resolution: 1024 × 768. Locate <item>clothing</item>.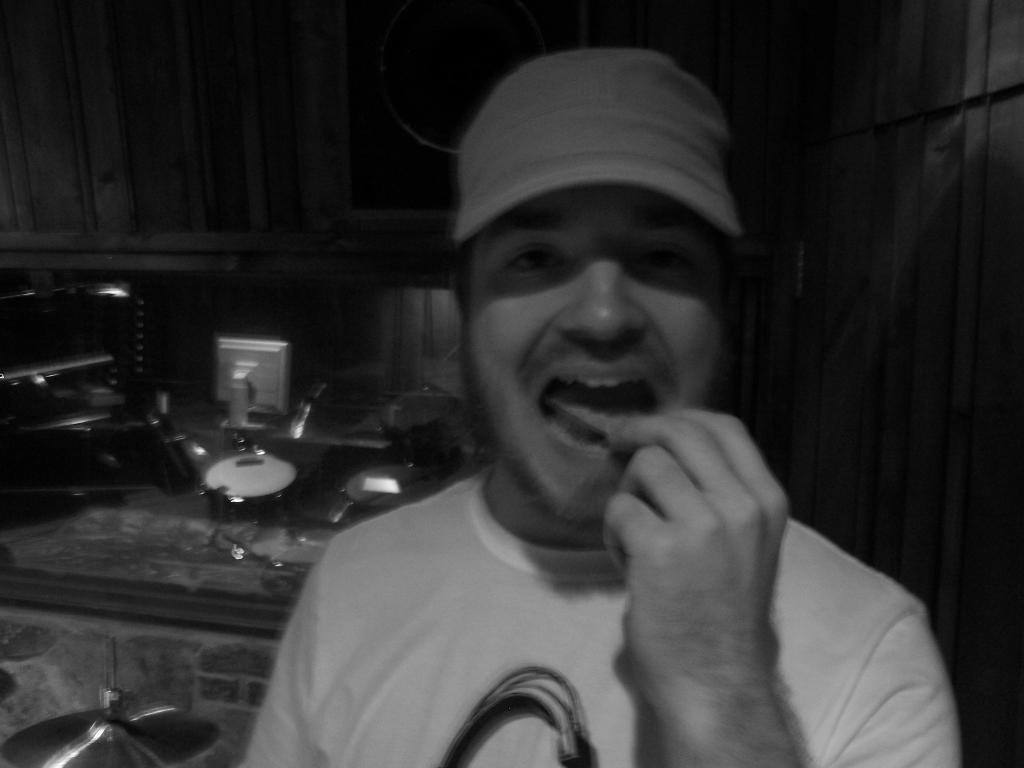
BBox(243, 382, 869, 767).
